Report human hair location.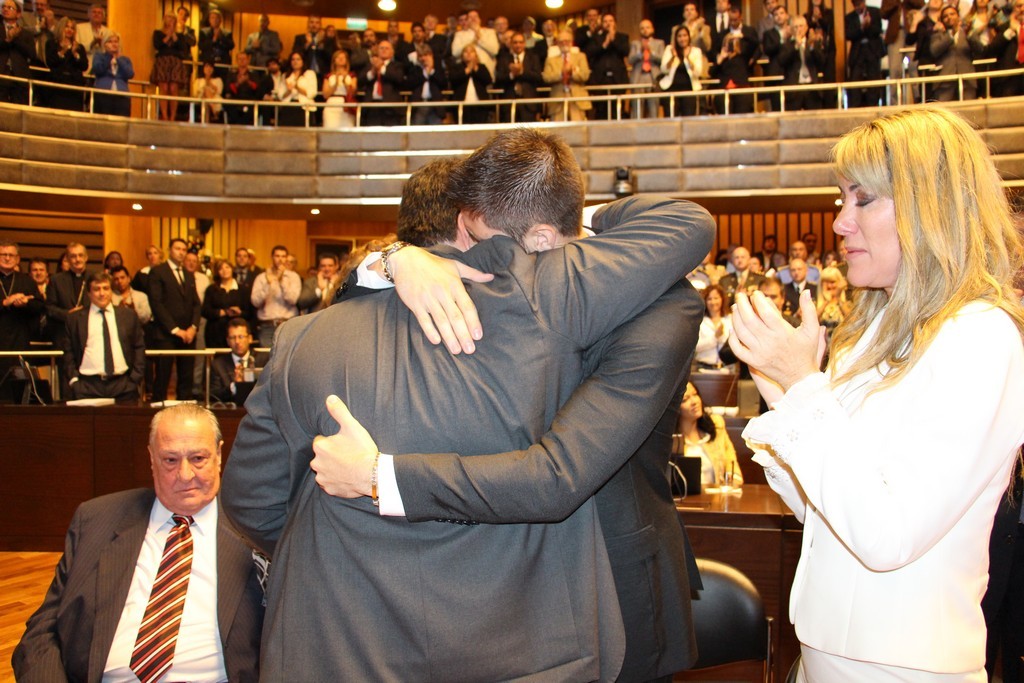
Report: (452,130,586,244).
